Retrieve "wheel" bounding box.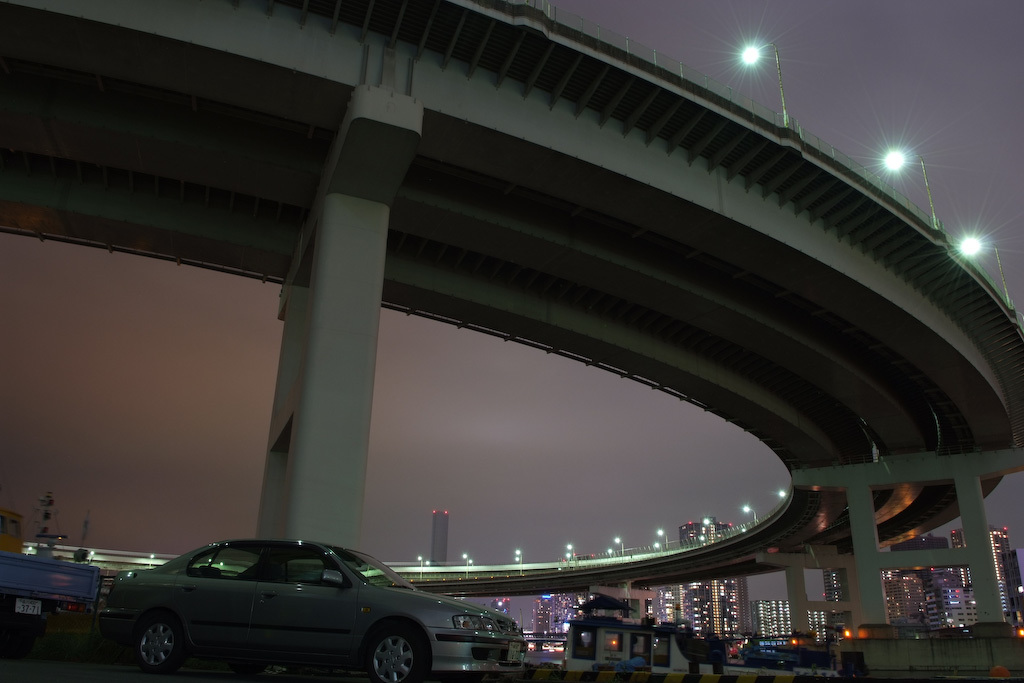
Bounding box: crop(135, 616, 179, 671).
